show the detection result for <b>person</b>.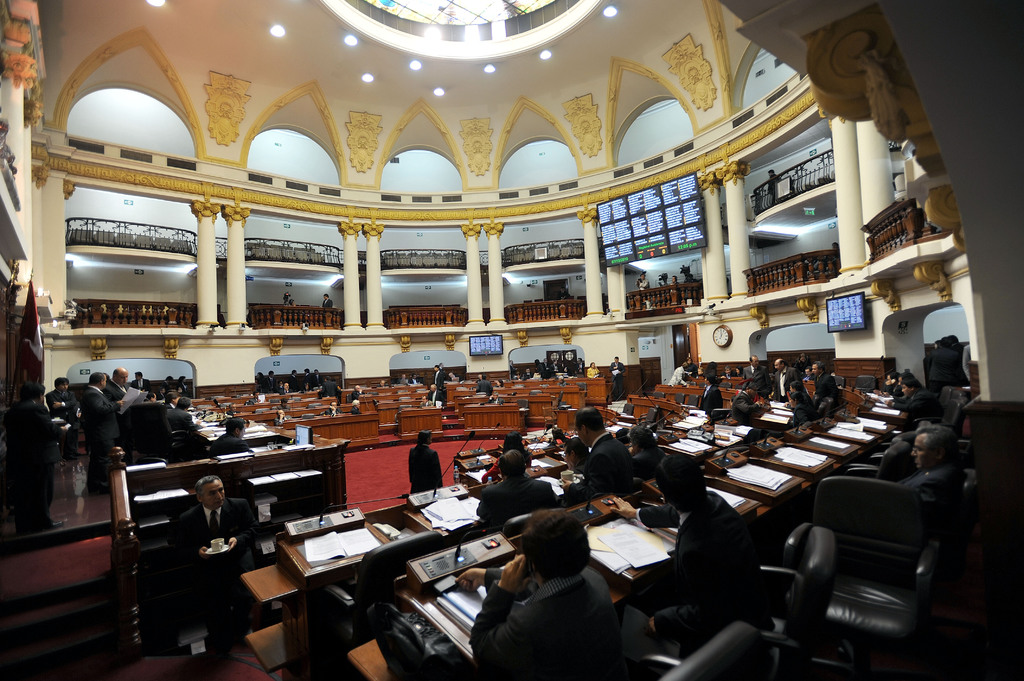
pyautogui.locateOnScreen(470, 507, 631, 679).
